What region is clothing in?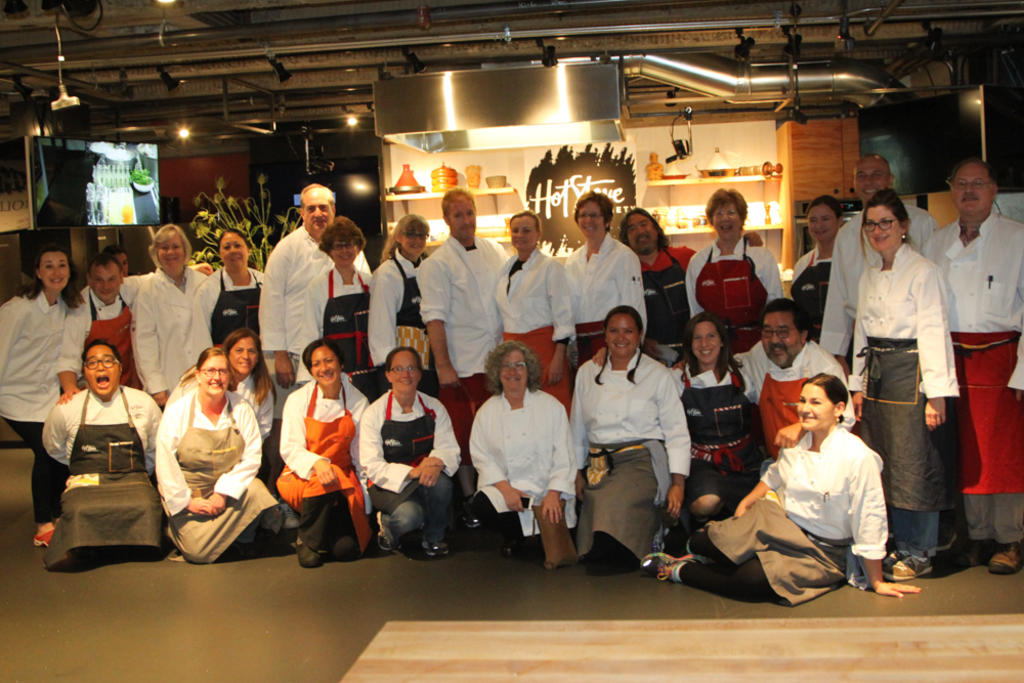
bbox=(560, 233, 648, 358).
